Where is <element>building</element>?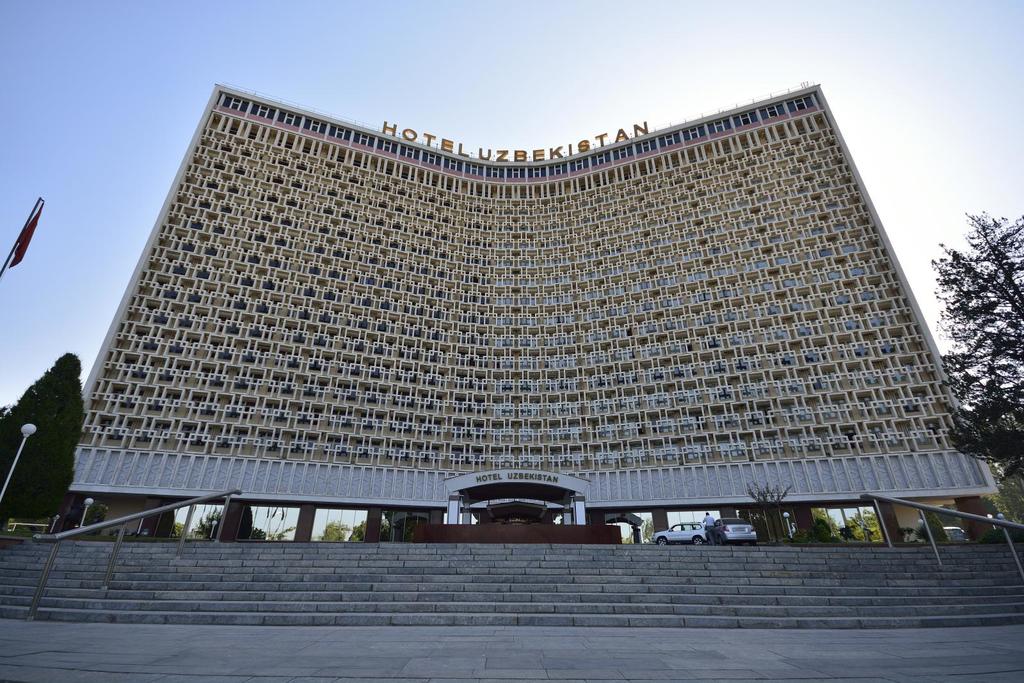
BBox(59, 82, 986, 552).
